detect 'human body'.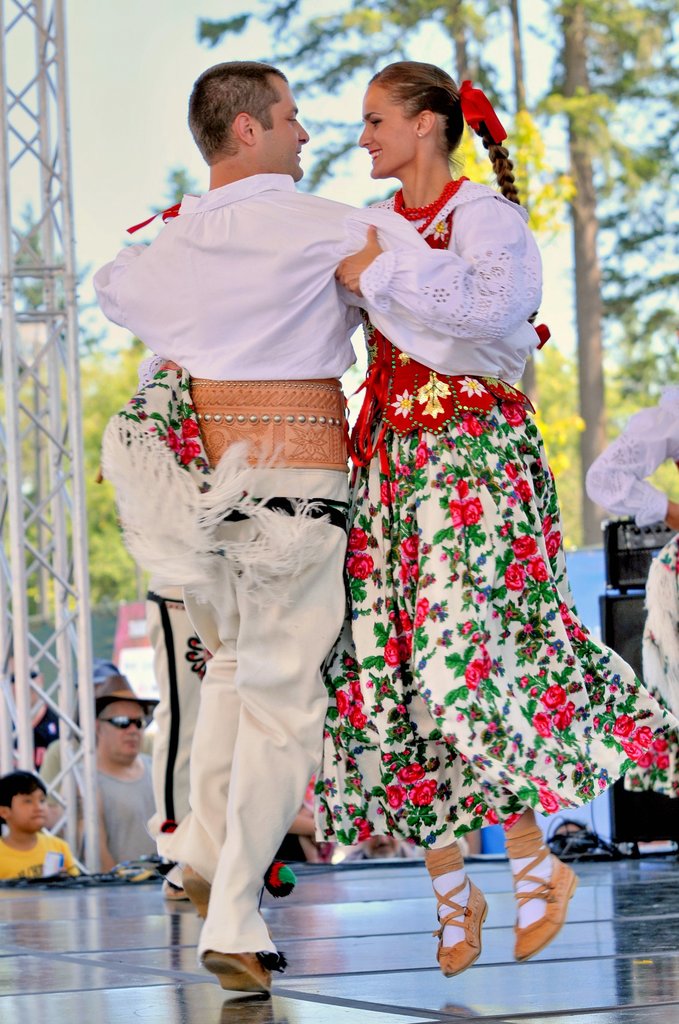
Detected at [588,384,678,727].
